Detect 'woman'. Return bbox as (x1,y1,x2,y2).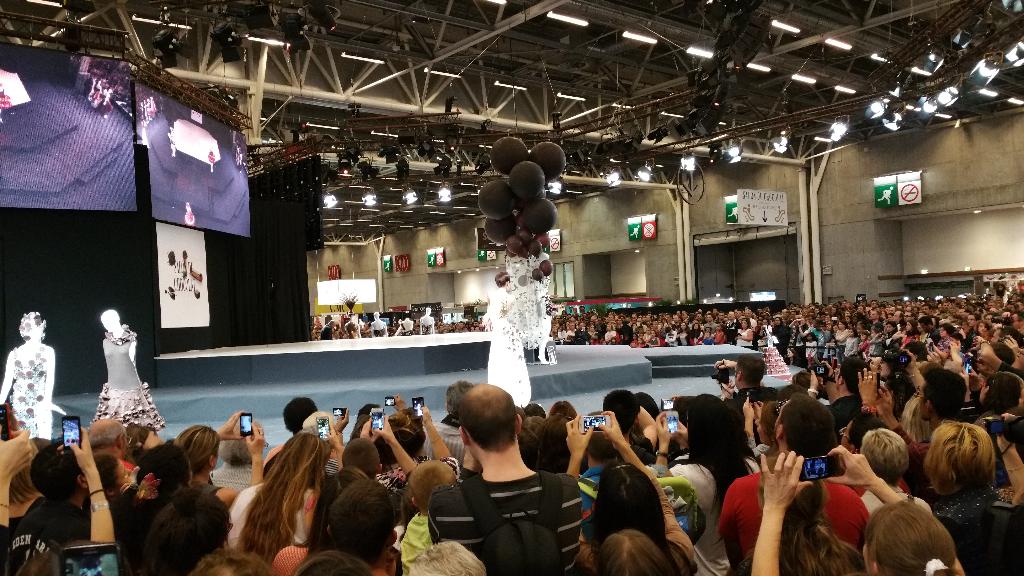
(87,411,186,575).
